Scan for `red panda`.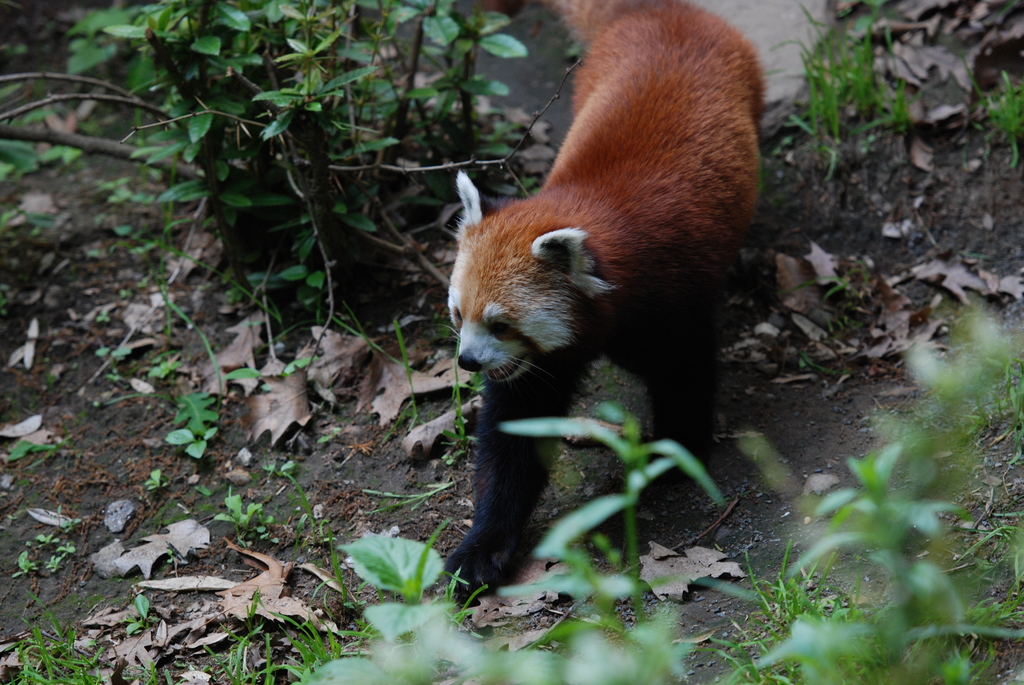
Scan result: [436,0,771,598].
